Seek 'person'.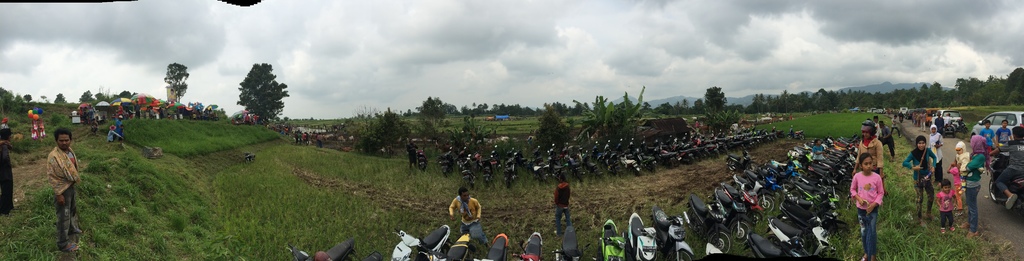
detection(906, 136, 932, 210).
